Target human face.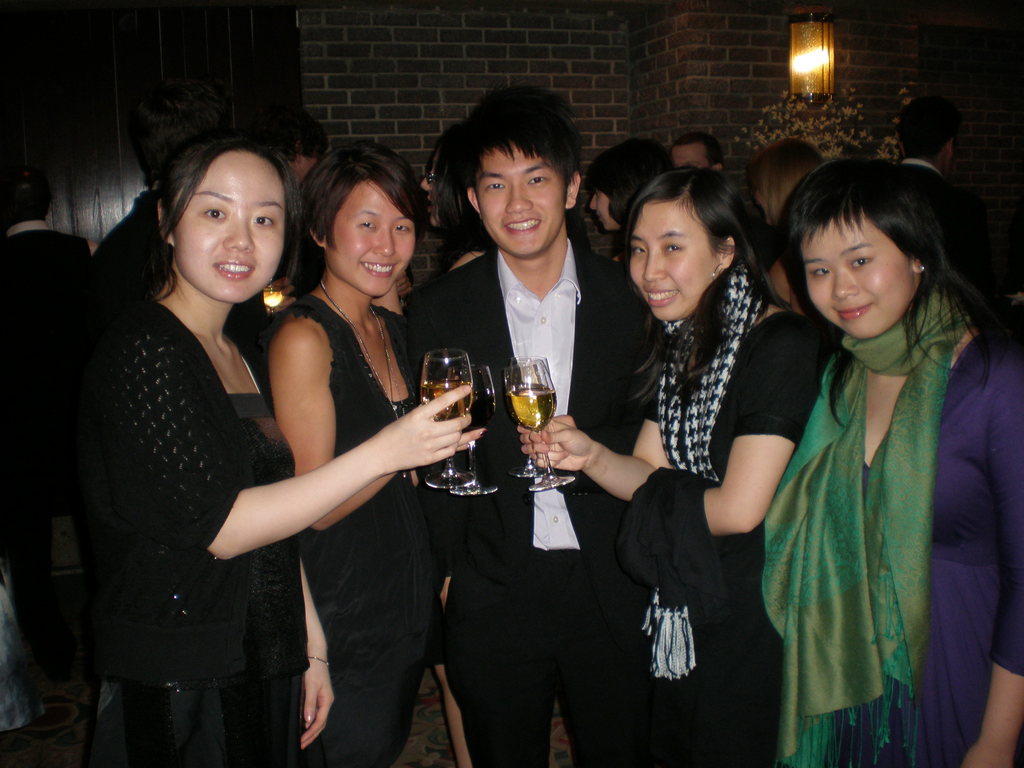
Target region: pyautogui.locateOnScreen(282, 152, 297, 172).
